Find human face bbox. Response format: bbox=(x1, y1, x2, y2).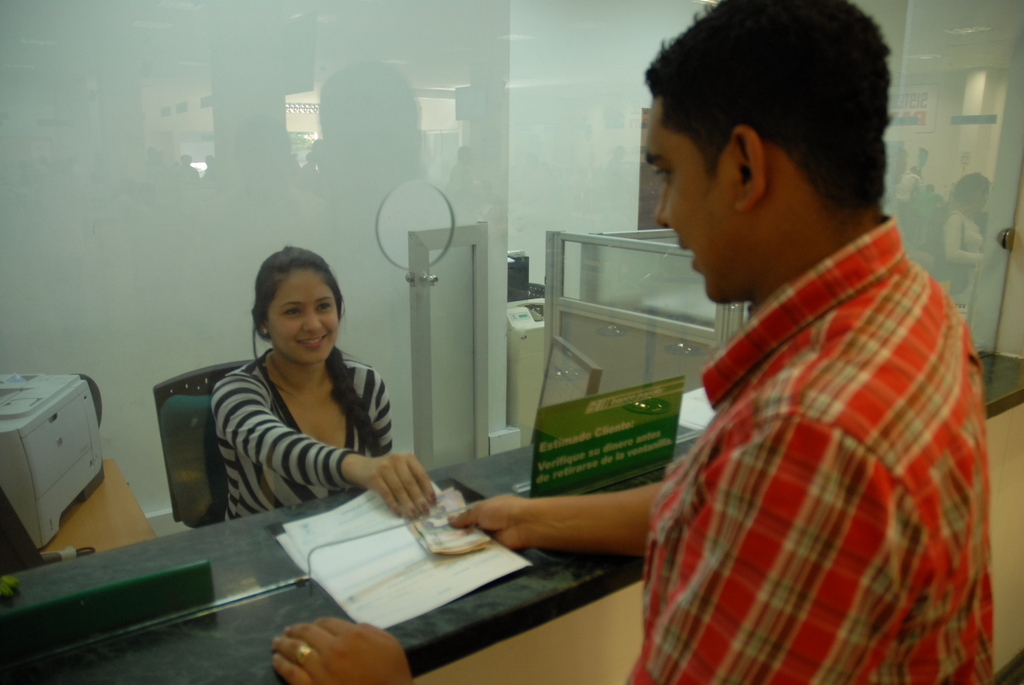
bbox=(268, 272, 337, 367).
